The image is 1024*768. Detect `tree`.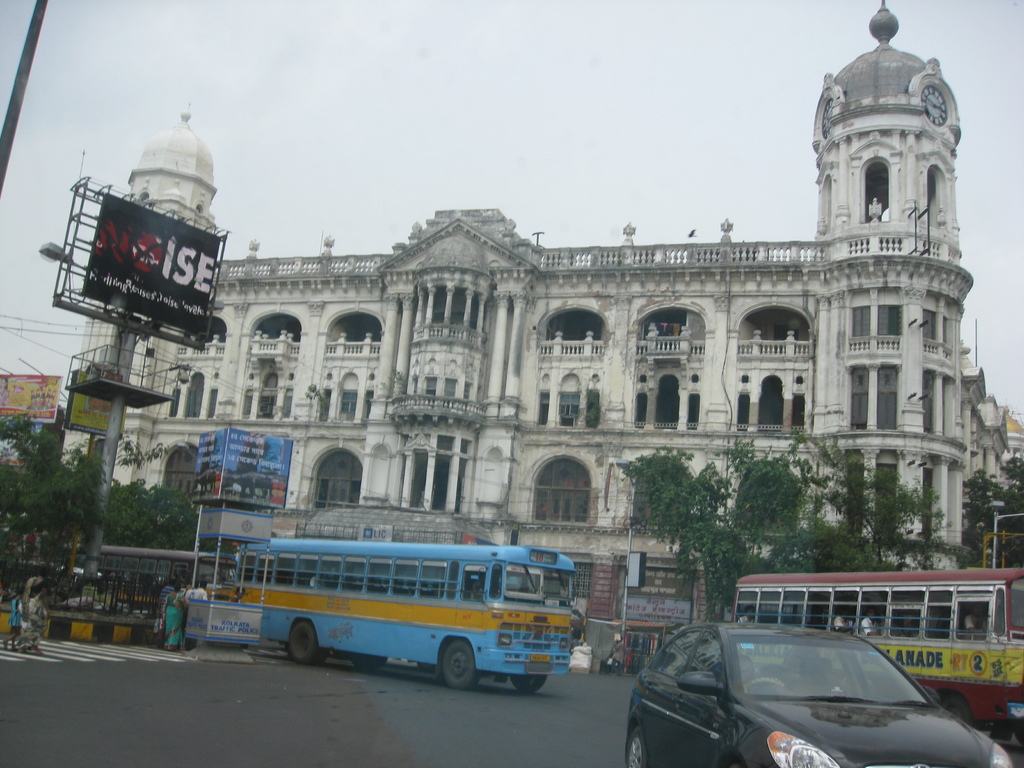
Detection: rect(0, 422, 202, 618).
